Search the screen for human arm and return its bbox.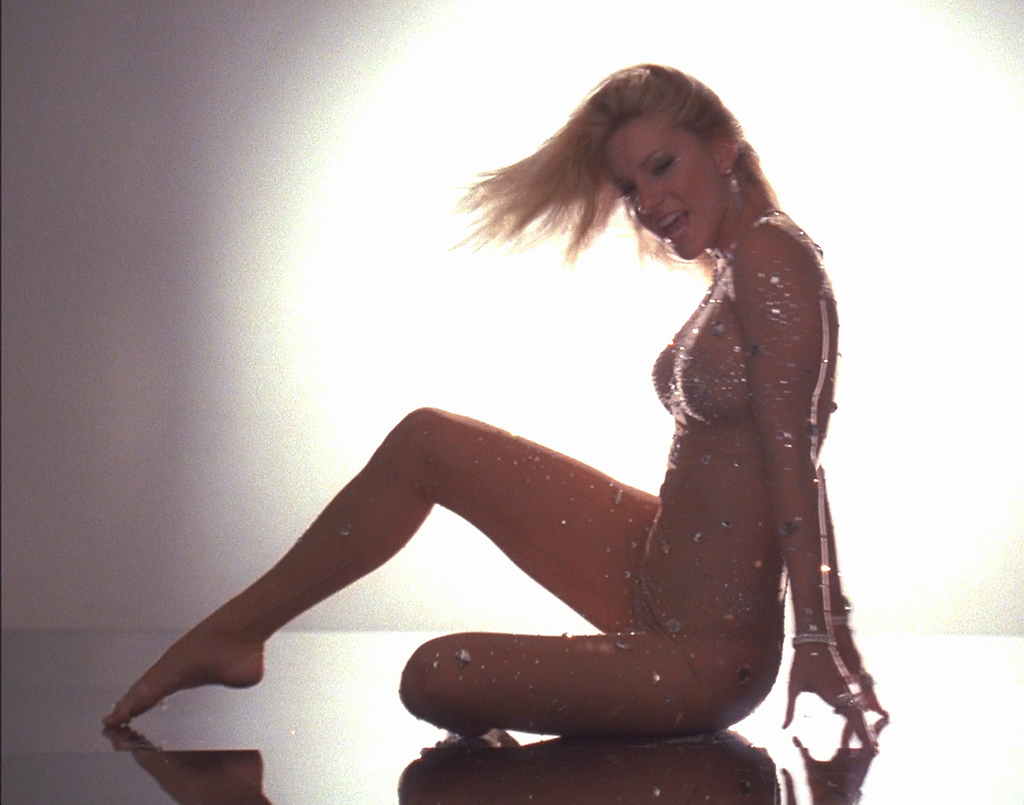
Found: bbox=(816, 470, 893, 726).
